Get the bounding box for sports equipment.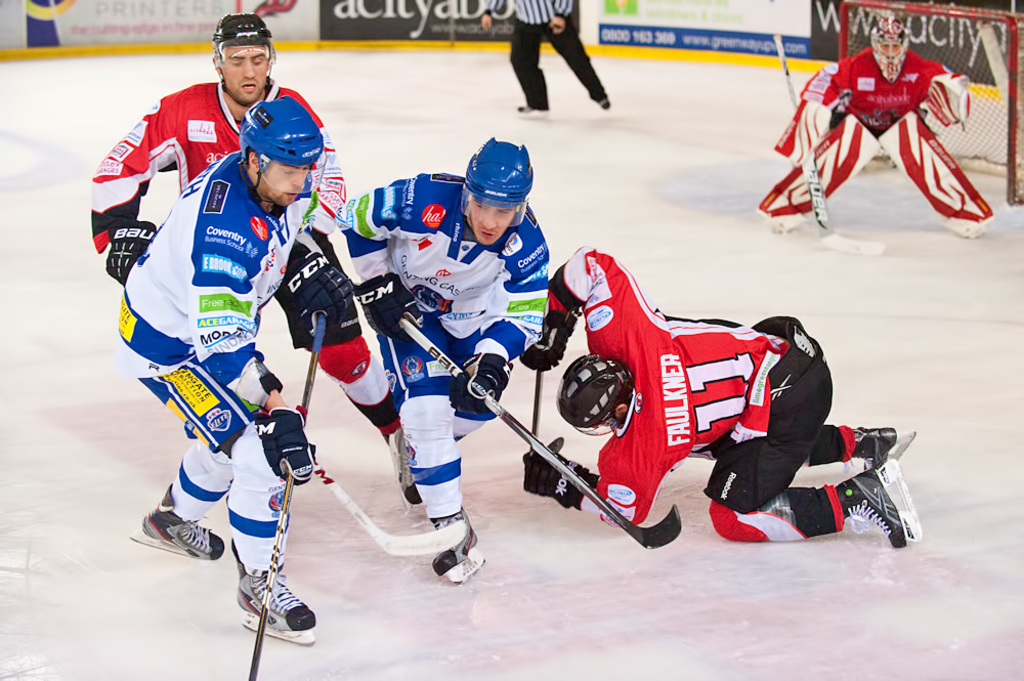
[left=845, top=423, right=920, bottom=477].
